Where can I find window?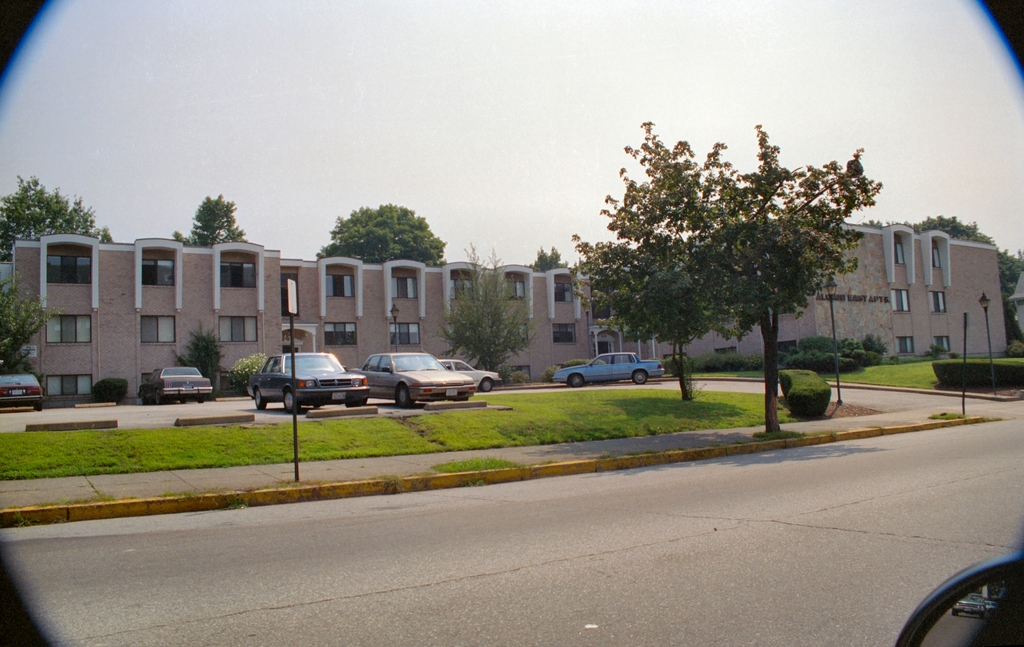
You can find it at {"left": 325, "top": 275, "right": 353, "bottom": 303}.
